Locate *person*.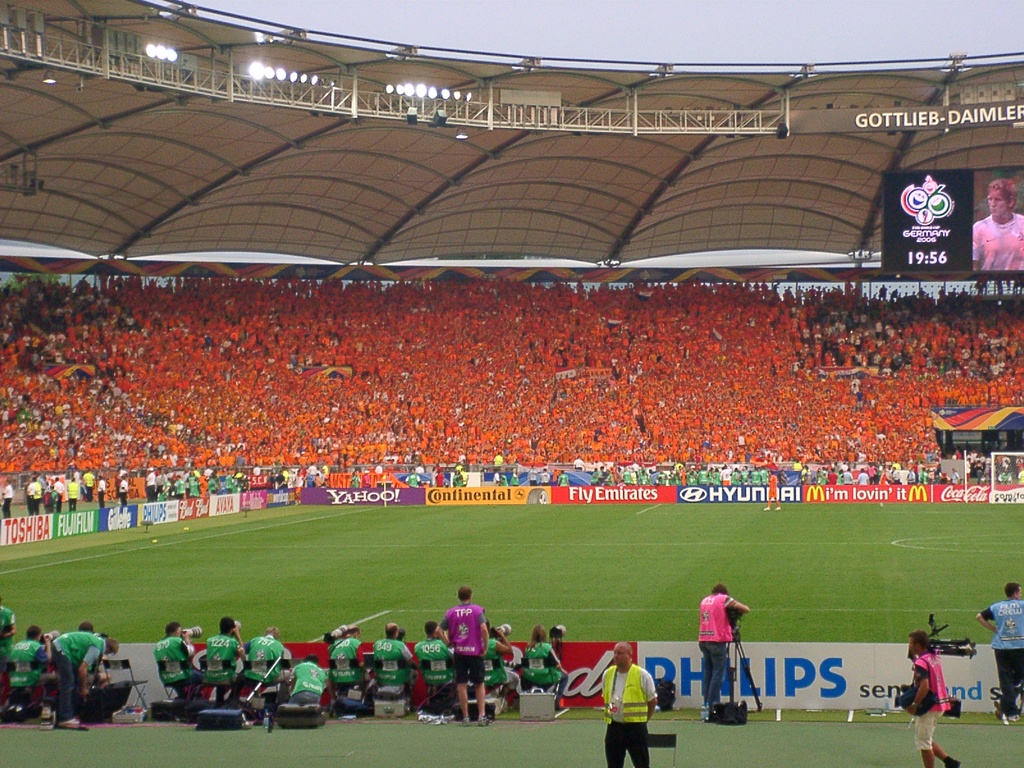
Bounding box: {"x1": 28, "y1": 479, "x2": 44, "y2": 513}.
